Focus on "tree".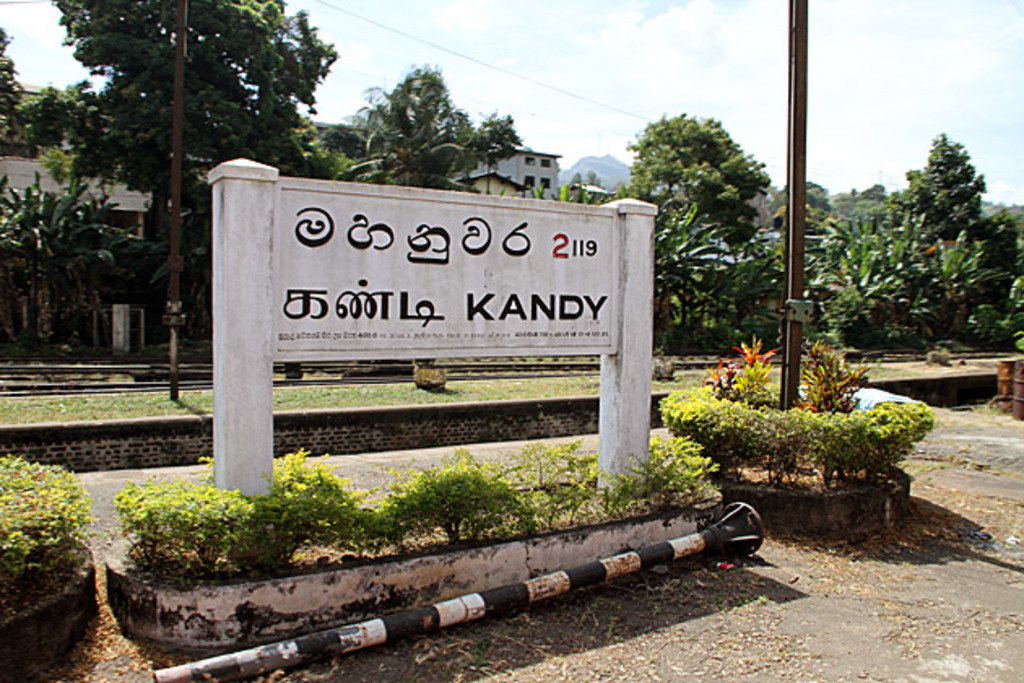
Focused at (x1=629, y1=177, x2=748, y2=338).
